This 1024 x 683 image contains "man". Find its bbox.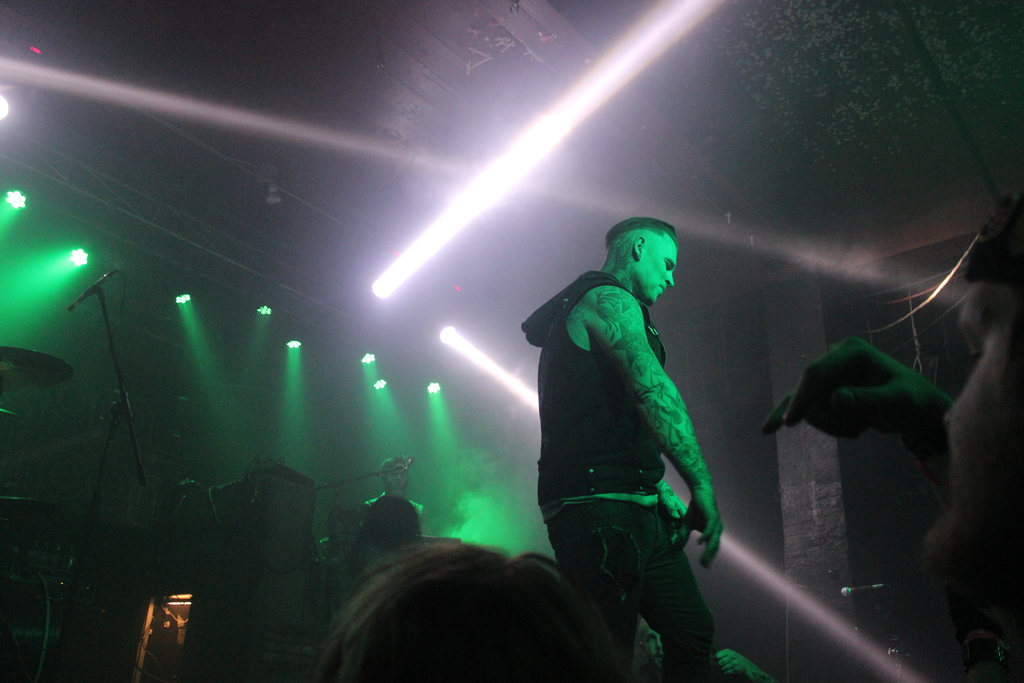
504, 210, 739, 657.
